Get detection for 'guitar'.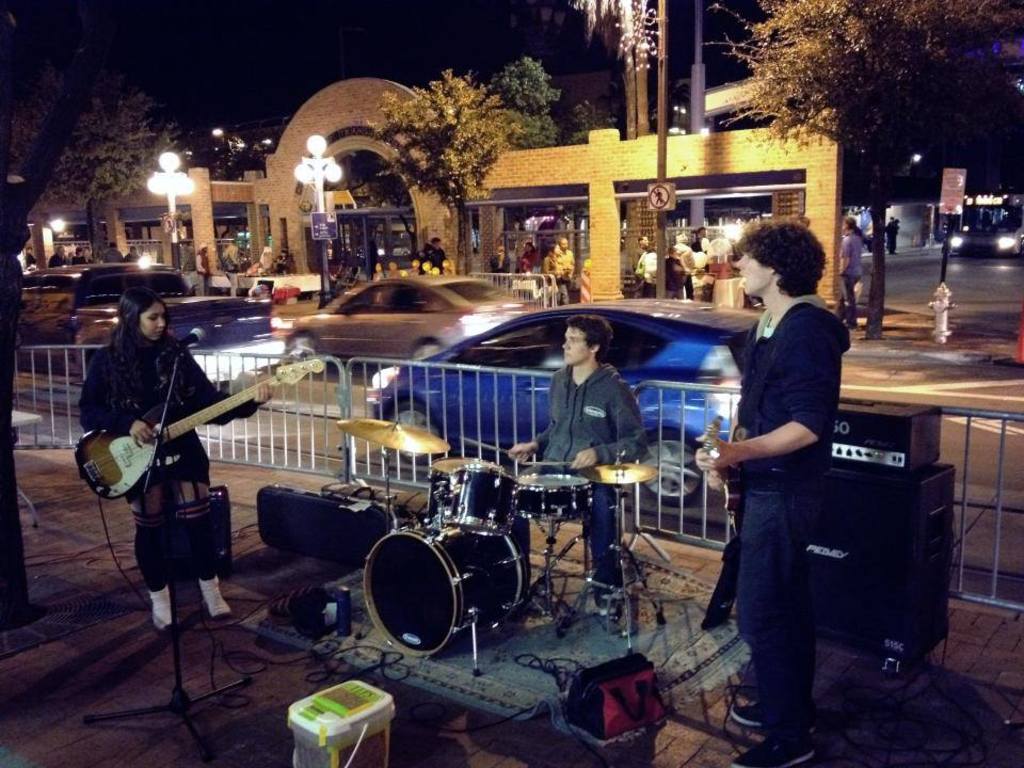
Detection: 689, 404, 758, 570.
